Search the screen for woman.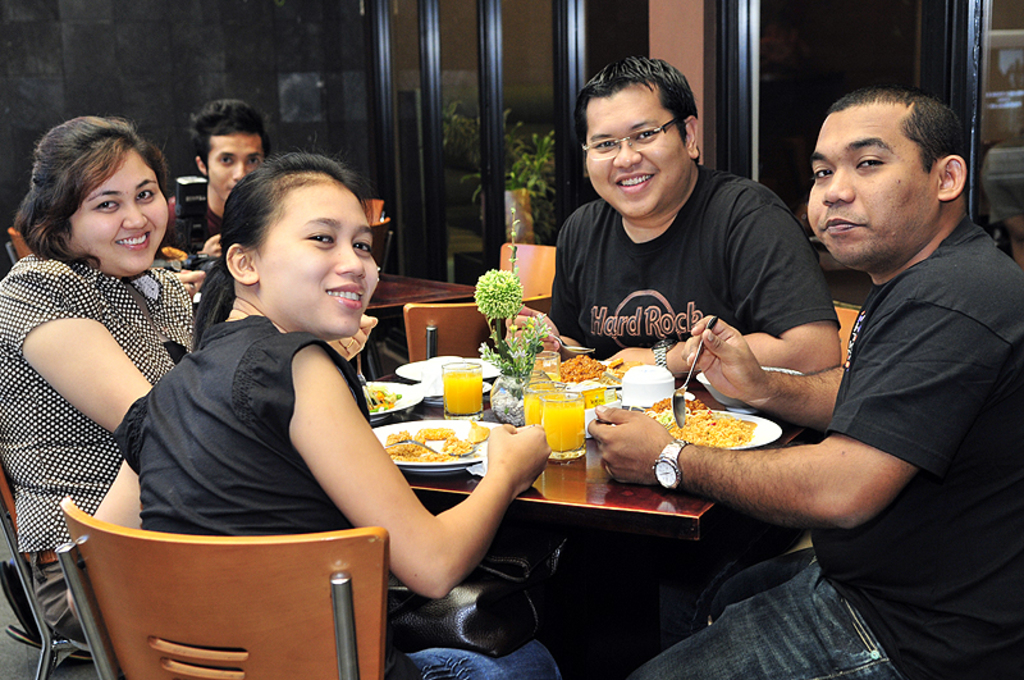
Found at box=[0, 111, 205, 651].
